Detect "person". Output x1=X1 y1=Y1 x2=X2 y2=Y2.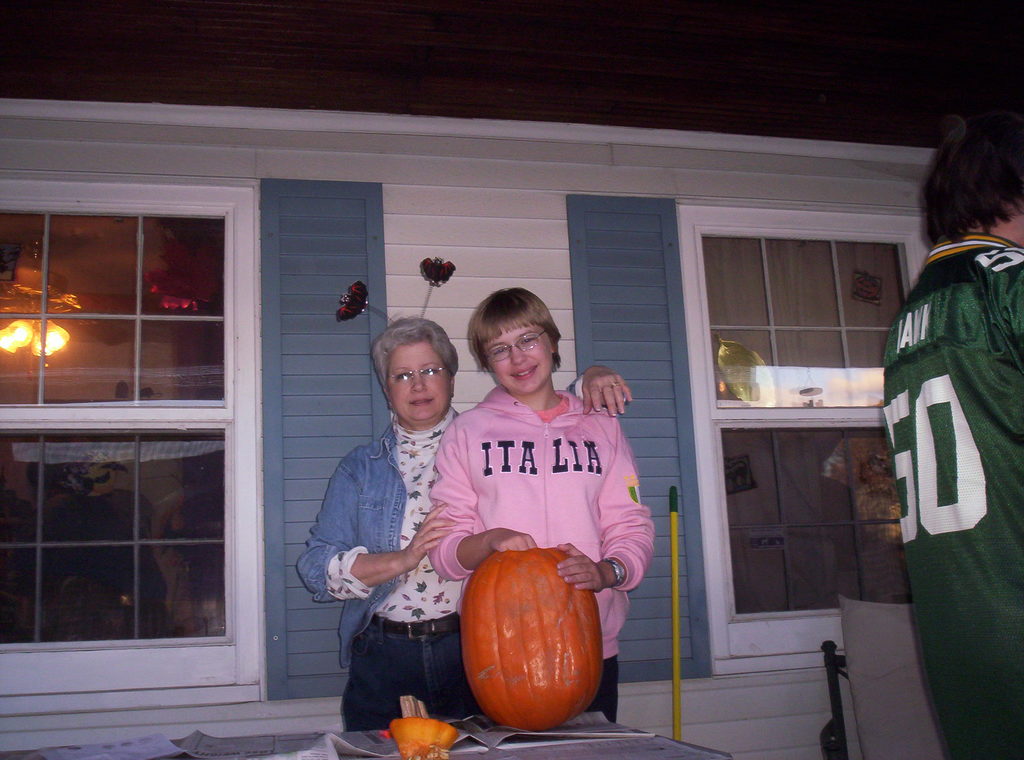
x1=426 y1=287 x2=657 y2=725.
